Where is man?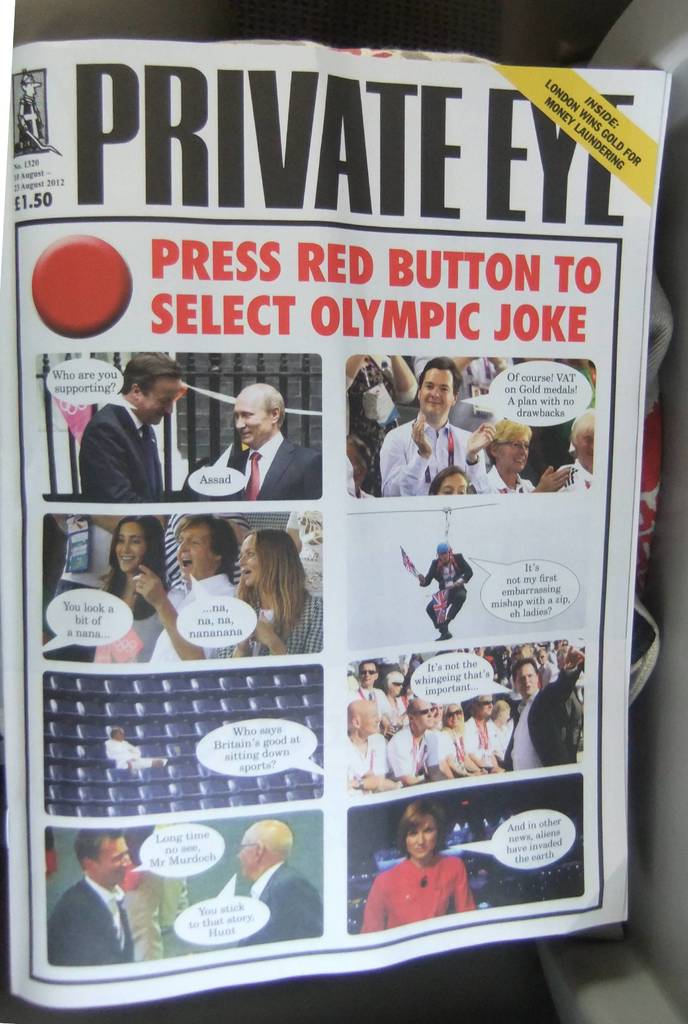
{"left": 64, "top": 358, "right": 194, "bottom": 502}.
